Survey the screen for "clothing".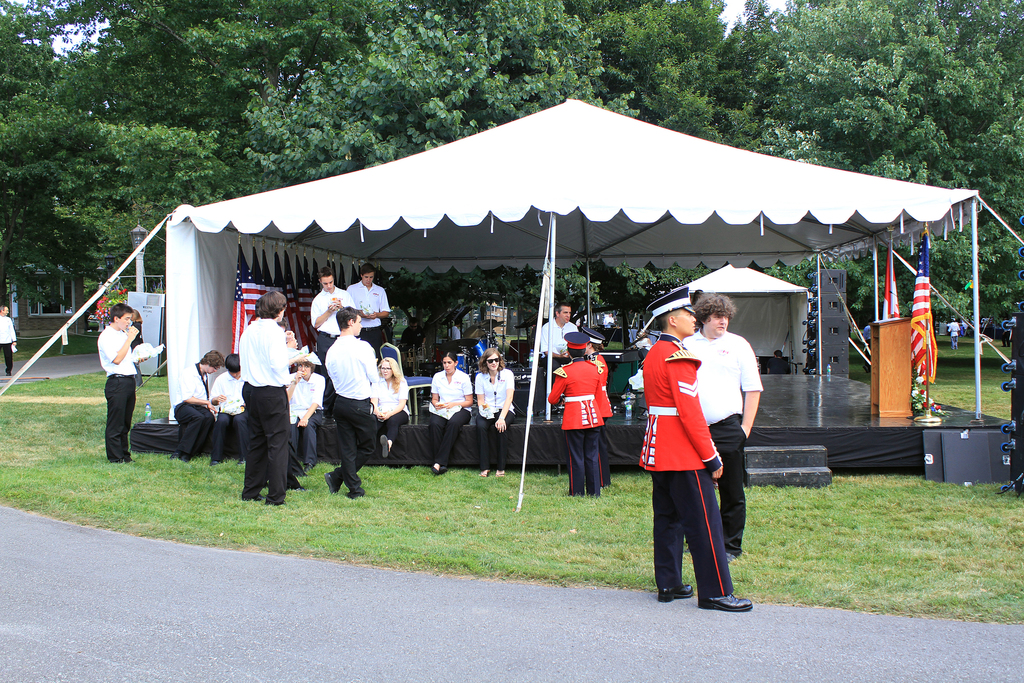
Survey found: <region>603, 349, 616, 483</region>.
